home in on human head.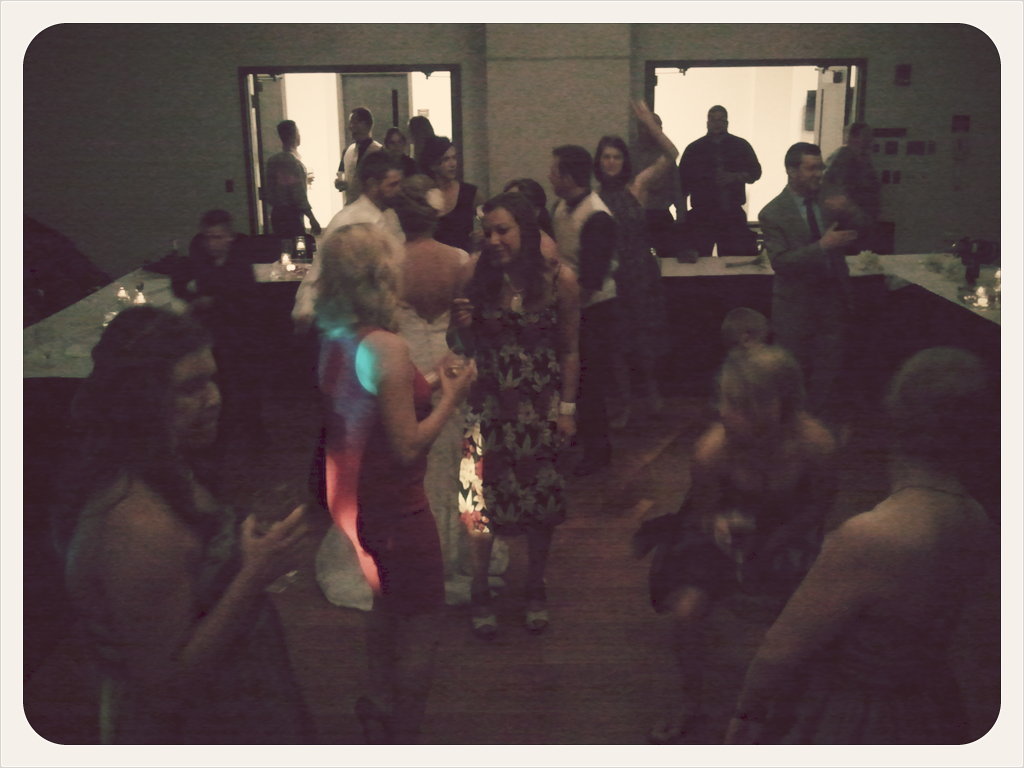
Homed in at (left=188, top=208, right=233, bottom=265).
